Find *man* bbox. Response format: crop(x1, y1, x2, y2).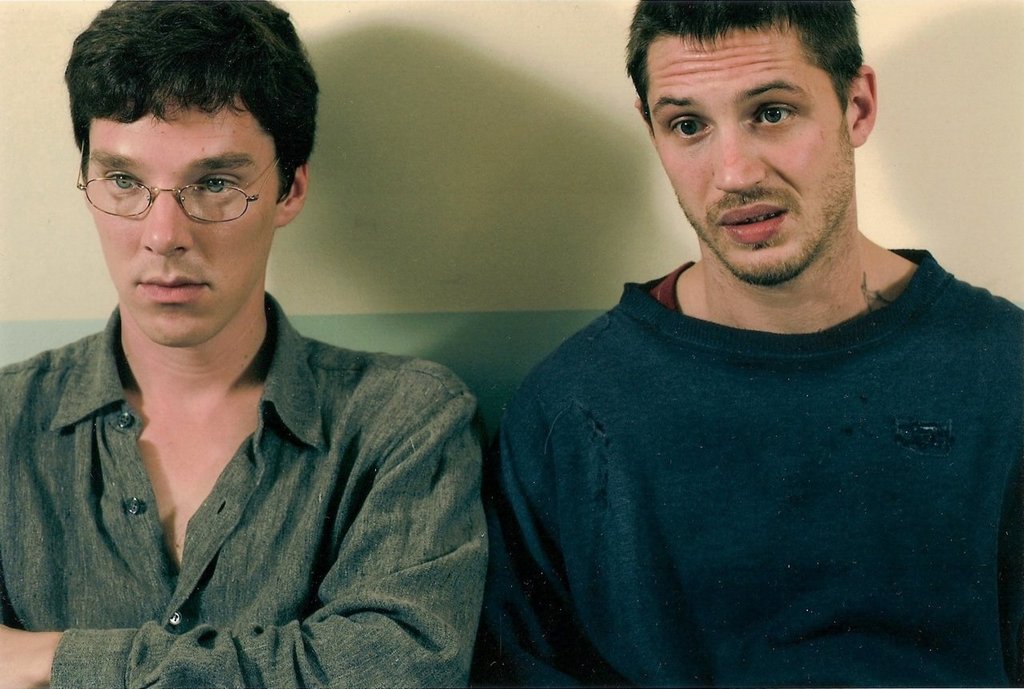
crop(414, 0, 1023, 686).
